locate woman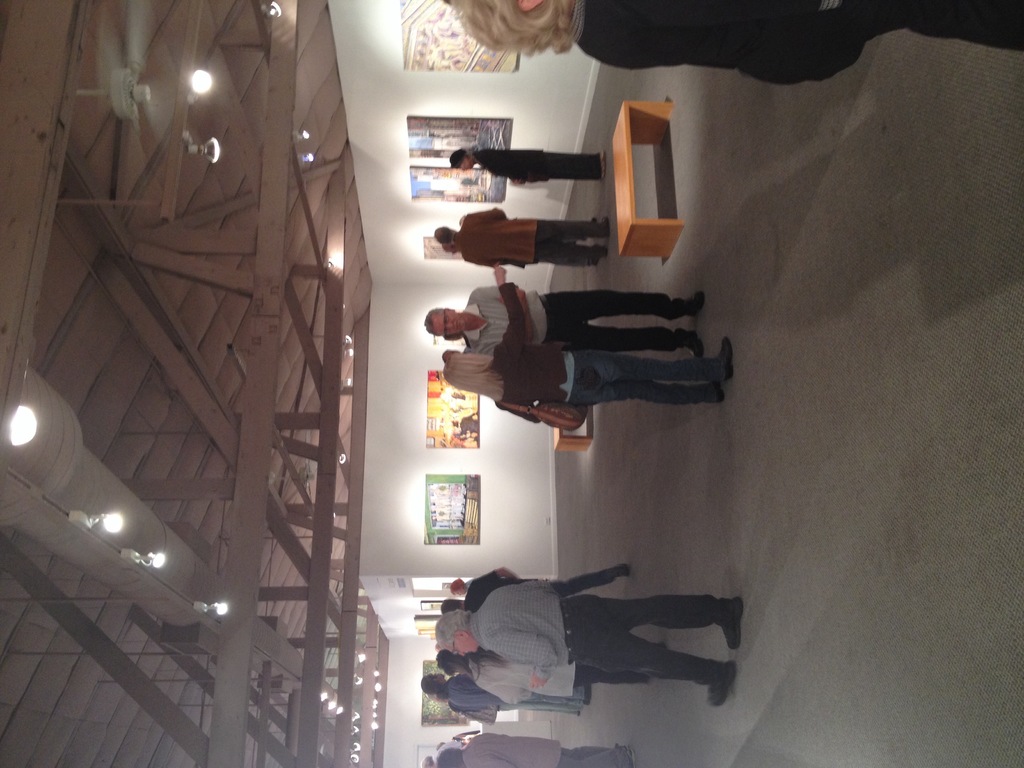
{"left": 442, "top": 565, "right": 634, "bottom": 620}
